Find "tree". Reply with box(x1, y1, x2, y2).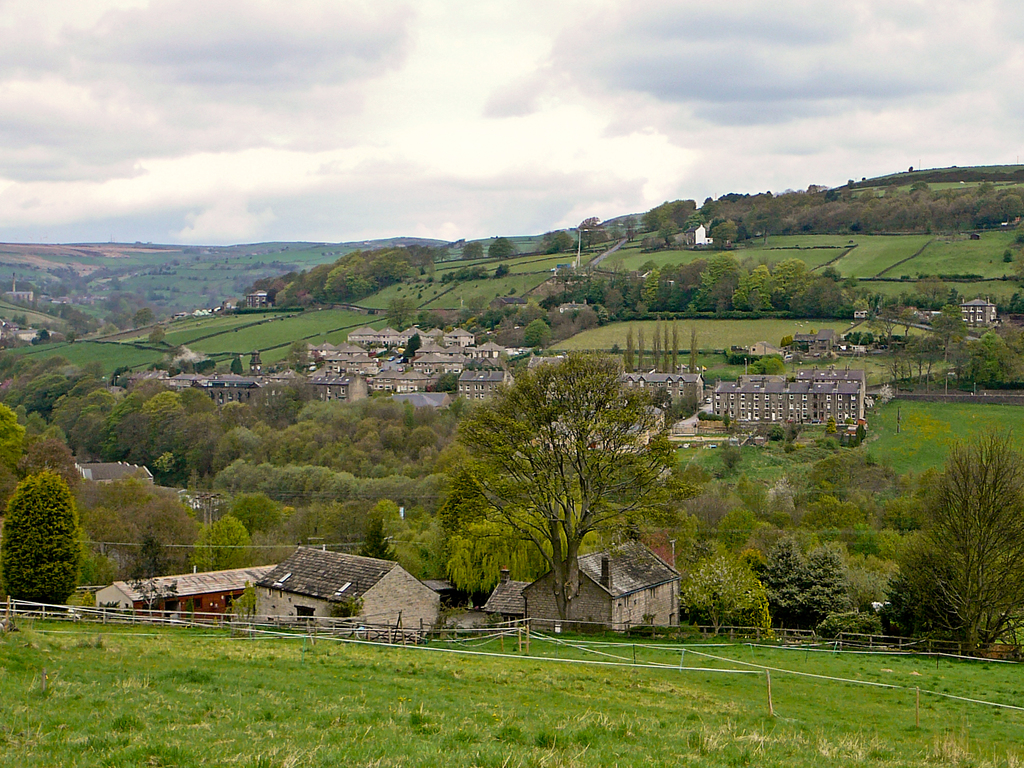
box(516, 316, 553, 342).
